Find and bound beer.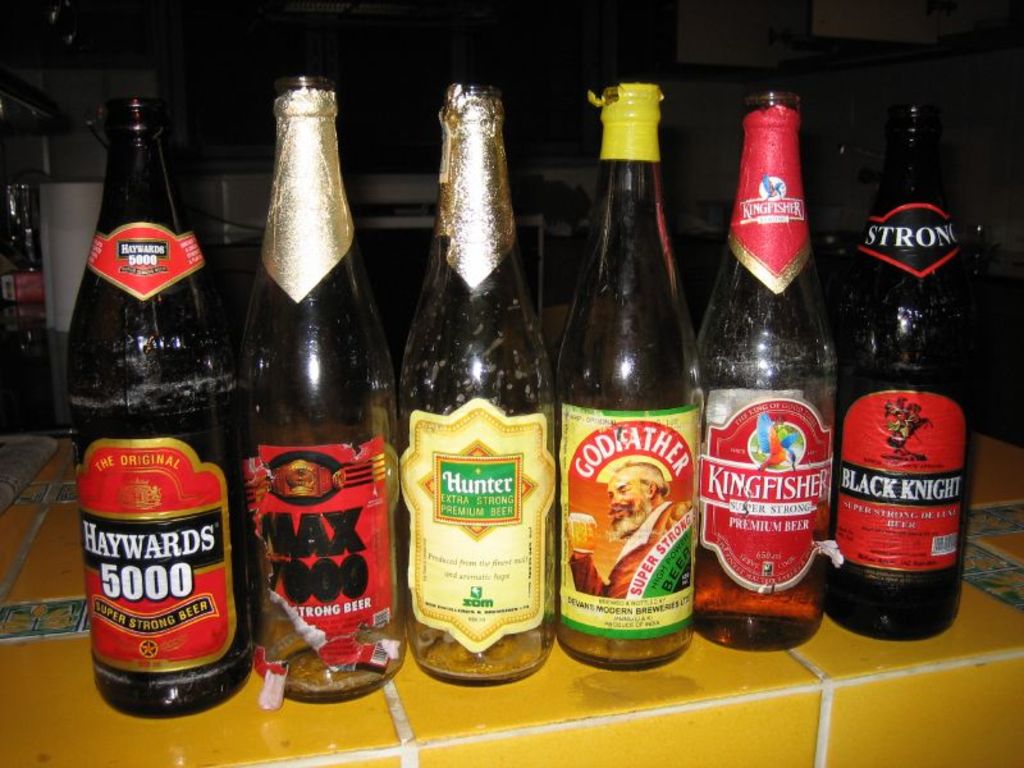
Bound: (223,72,448,710).
